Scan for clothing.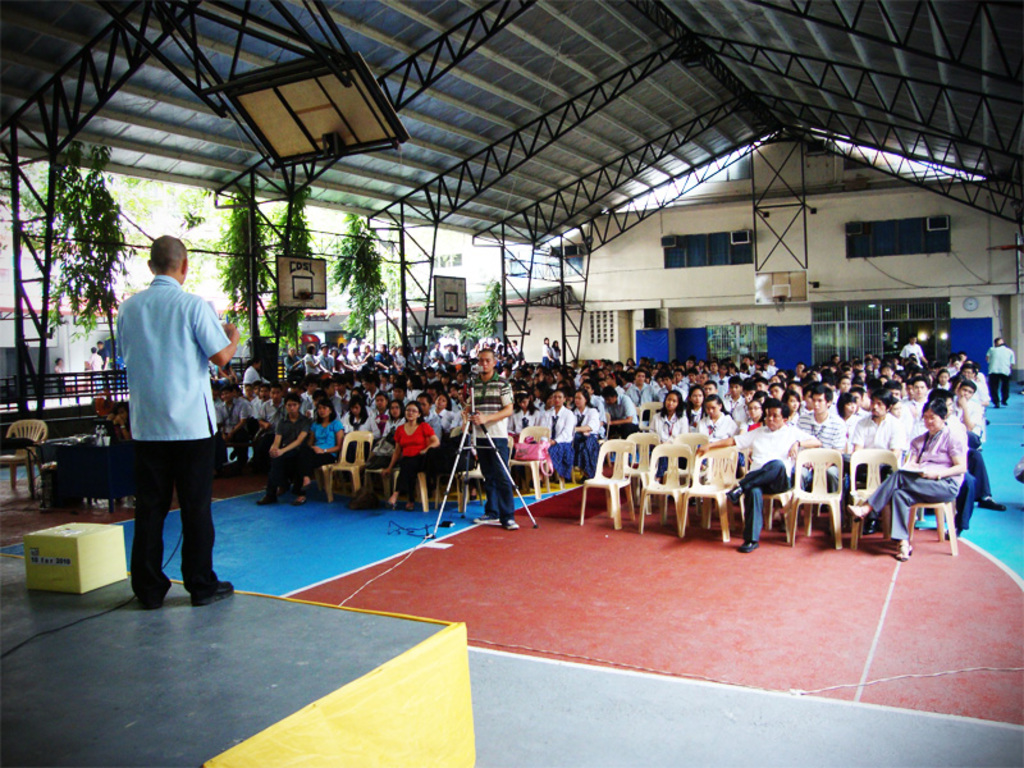
Scan result: 986/343/1015/402.
